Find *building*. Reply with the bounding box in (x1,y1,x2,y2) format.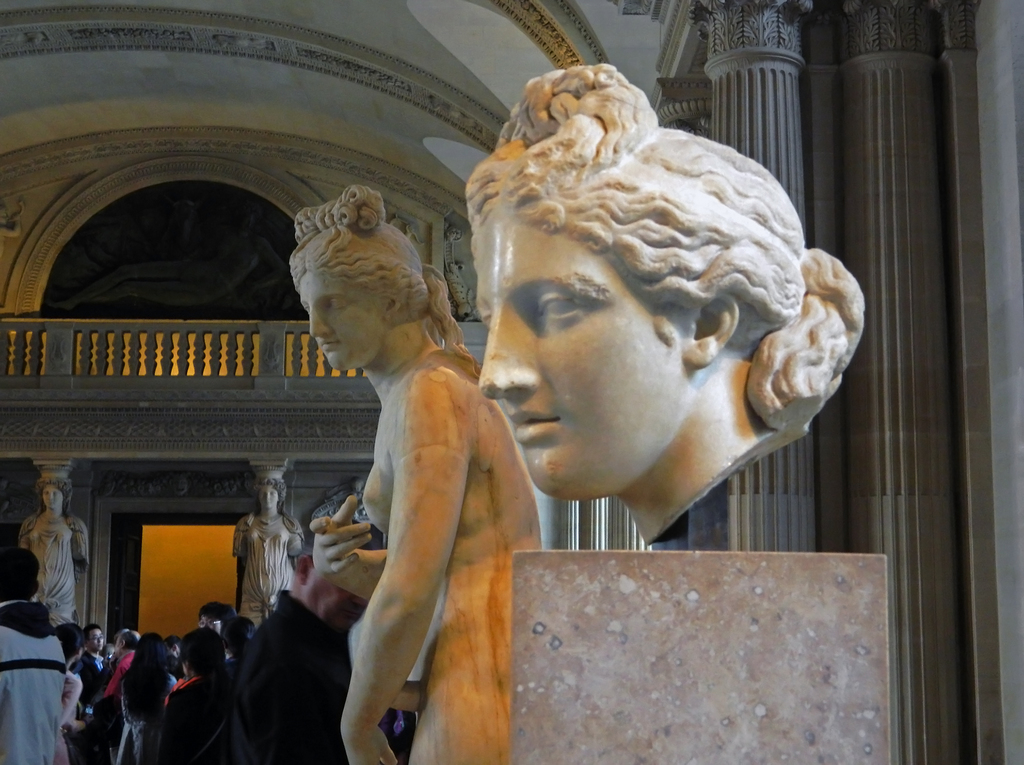
(0,0,1023,764).
